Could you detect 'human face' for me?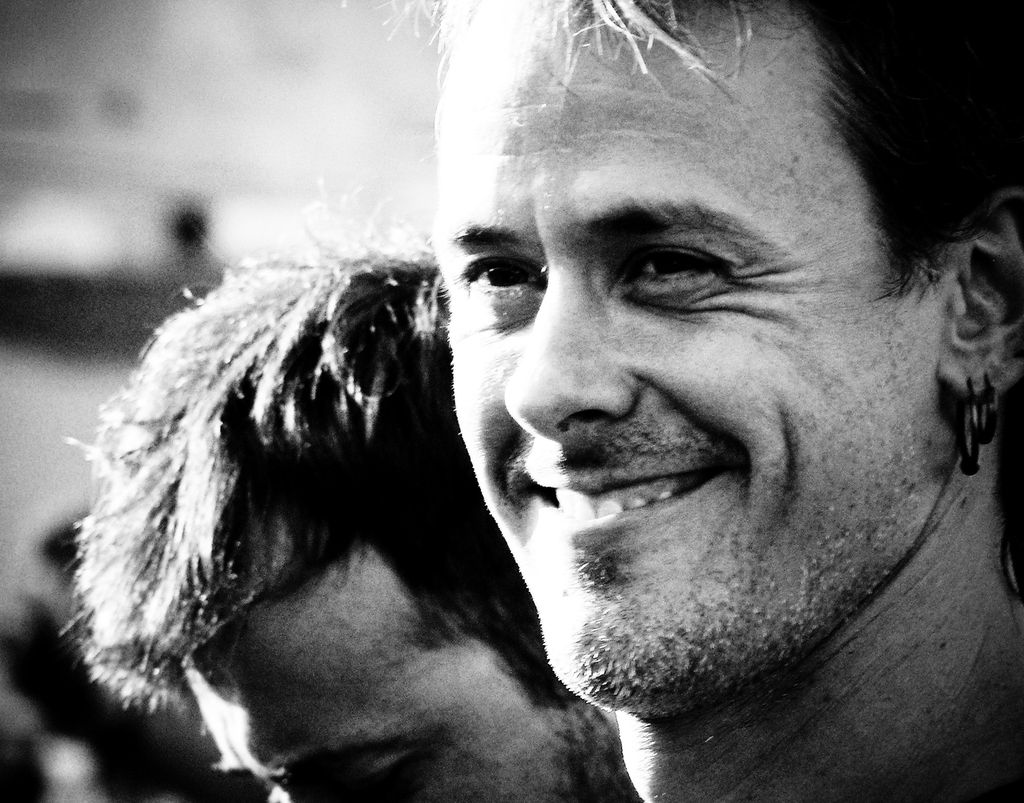
Detection result: detection(423, 0, 934, 692).
